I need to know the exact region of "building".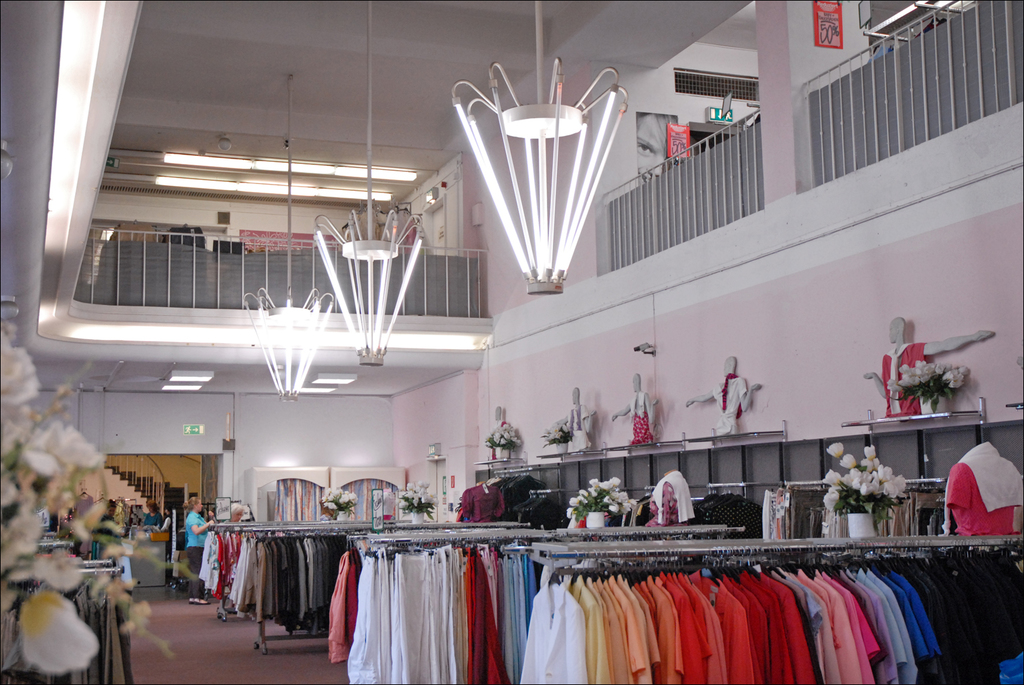
Region: bbox(0, 0, 1023, 684).
